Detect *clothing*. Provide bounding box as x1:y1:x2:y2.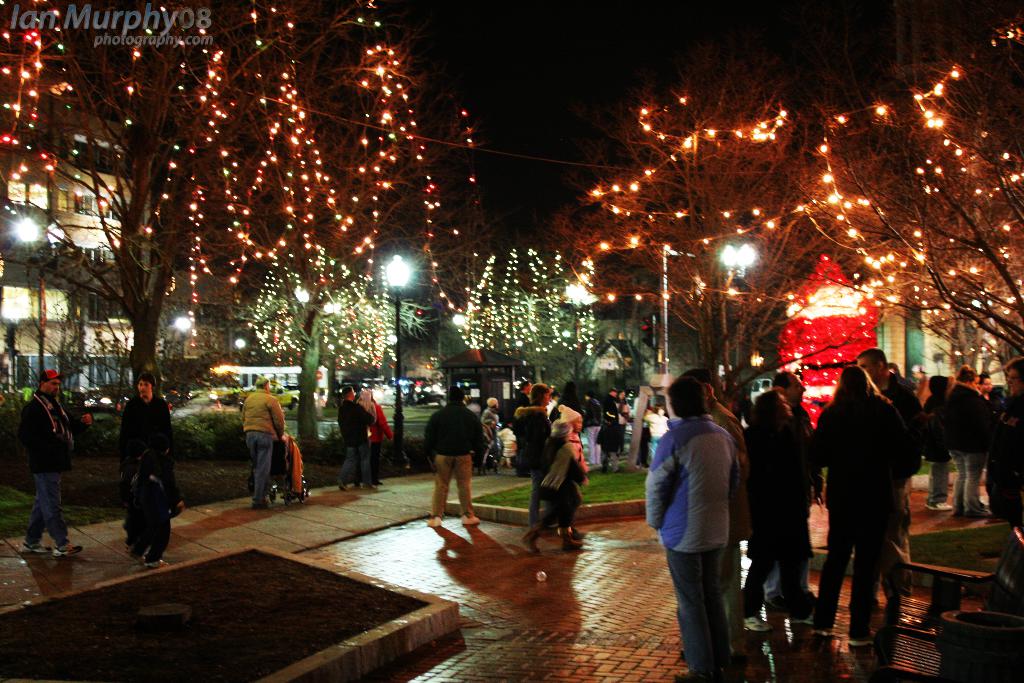
14:387:74:561.
